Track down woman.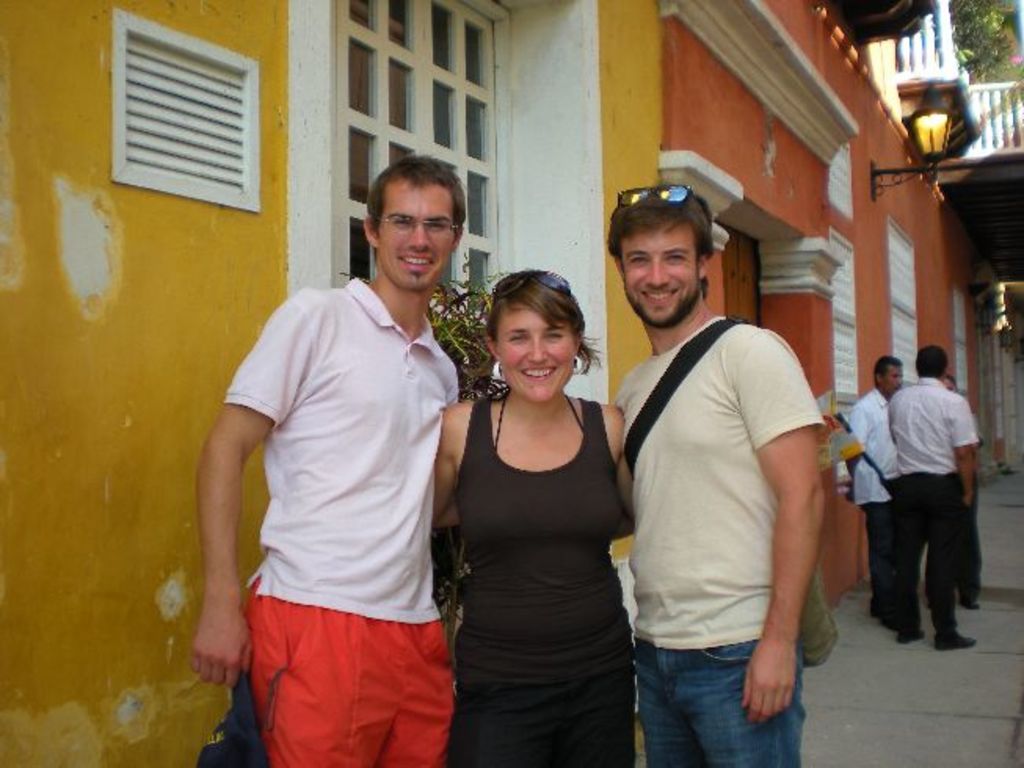
Tracked to <bbox>431, 263, 637, 766</bbox>.
